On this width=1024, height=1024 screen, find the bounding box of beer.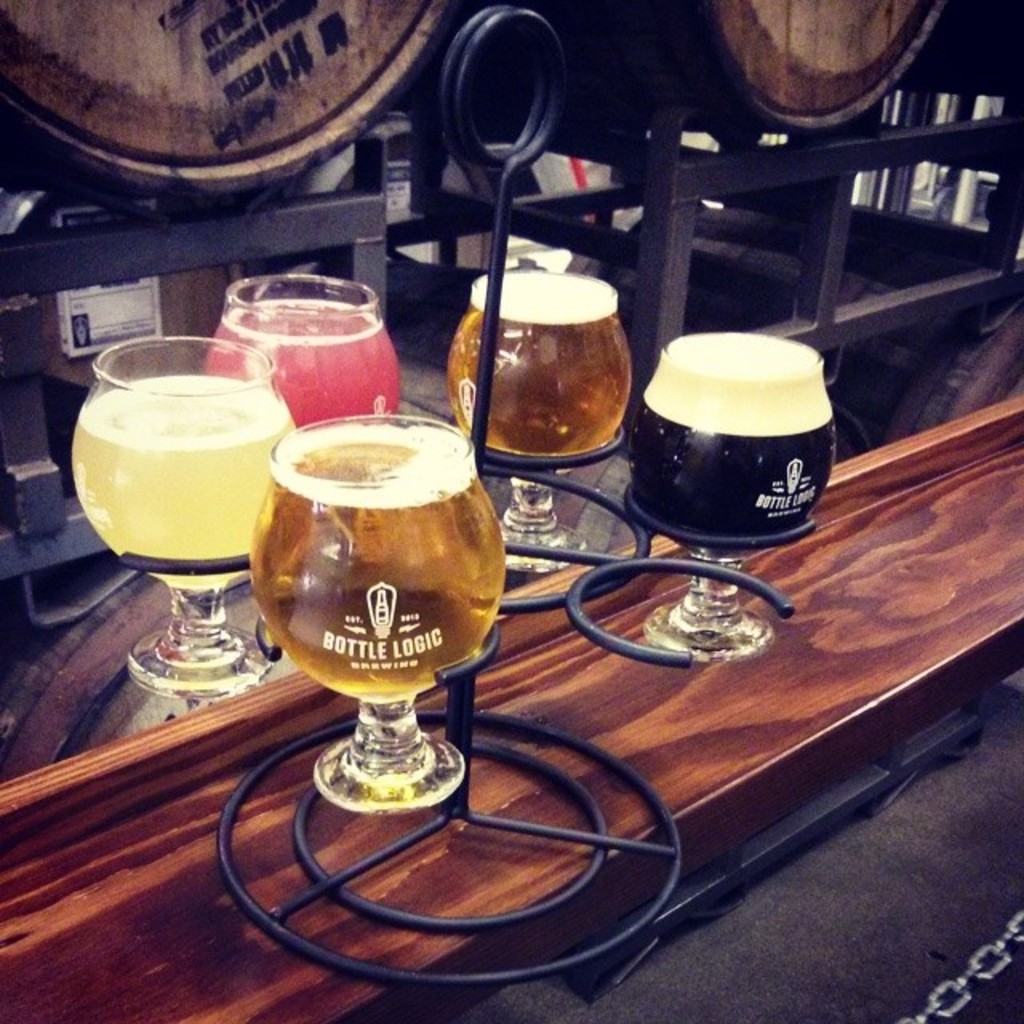
Bounding box: <region>438, 266, 630, 578</region>.
